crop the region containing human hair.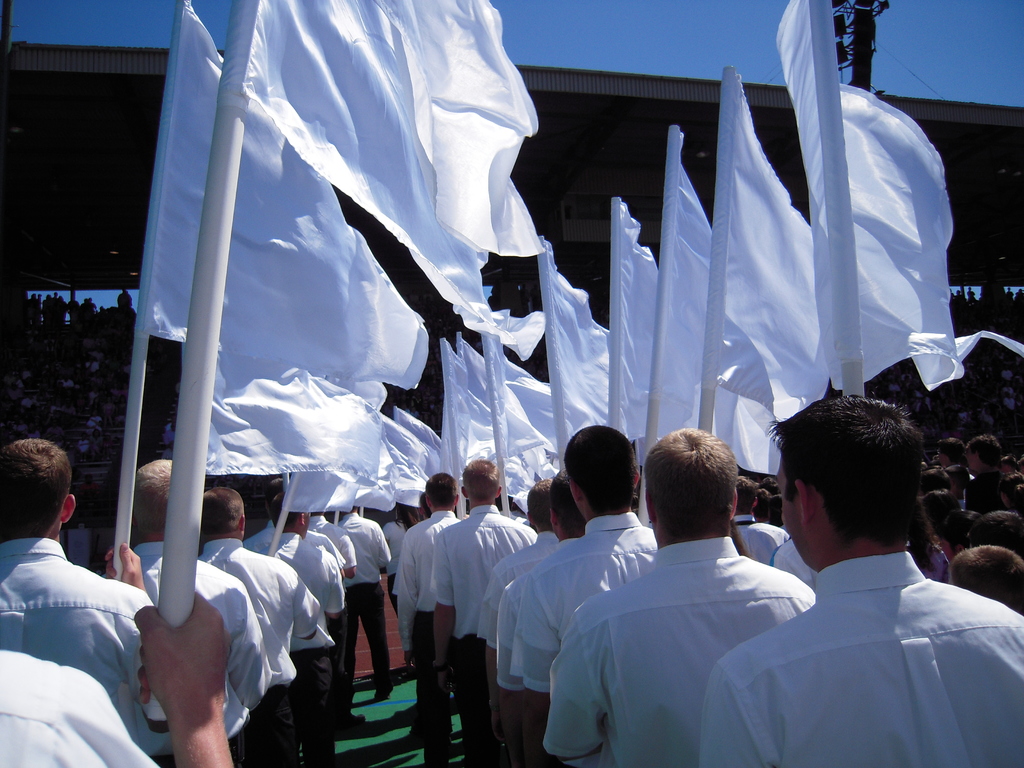
Crop region: {"left": 131, "top": 460, "right": 173, "bottom": 539}.
